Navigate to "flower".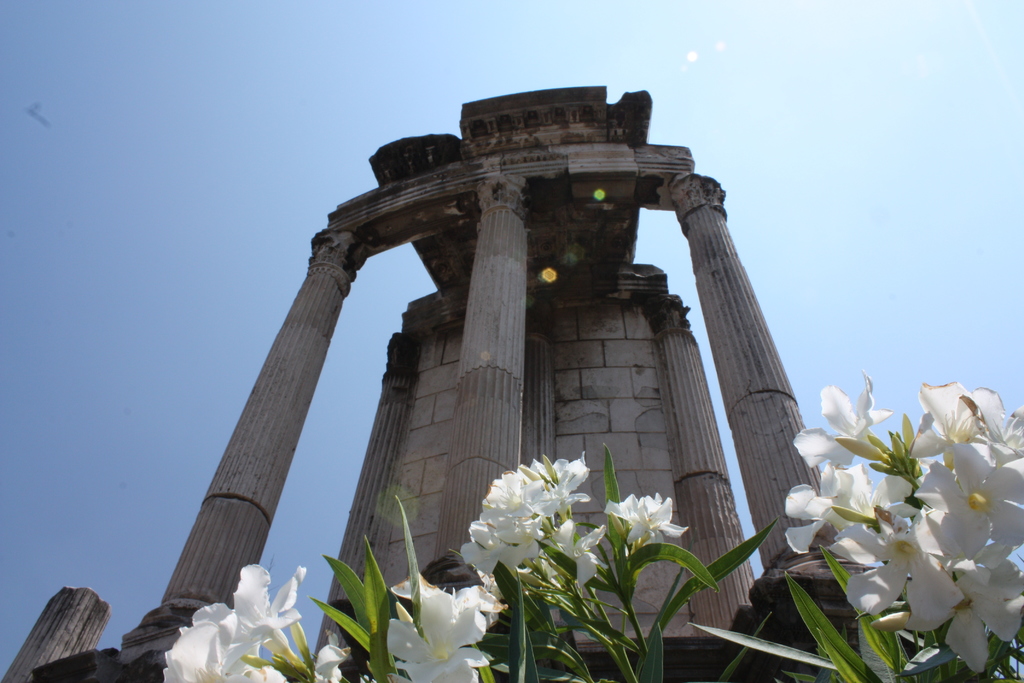
Navigation target: {"x1": 309, "y1": 627, "x2": 350, "y2": 681}.
